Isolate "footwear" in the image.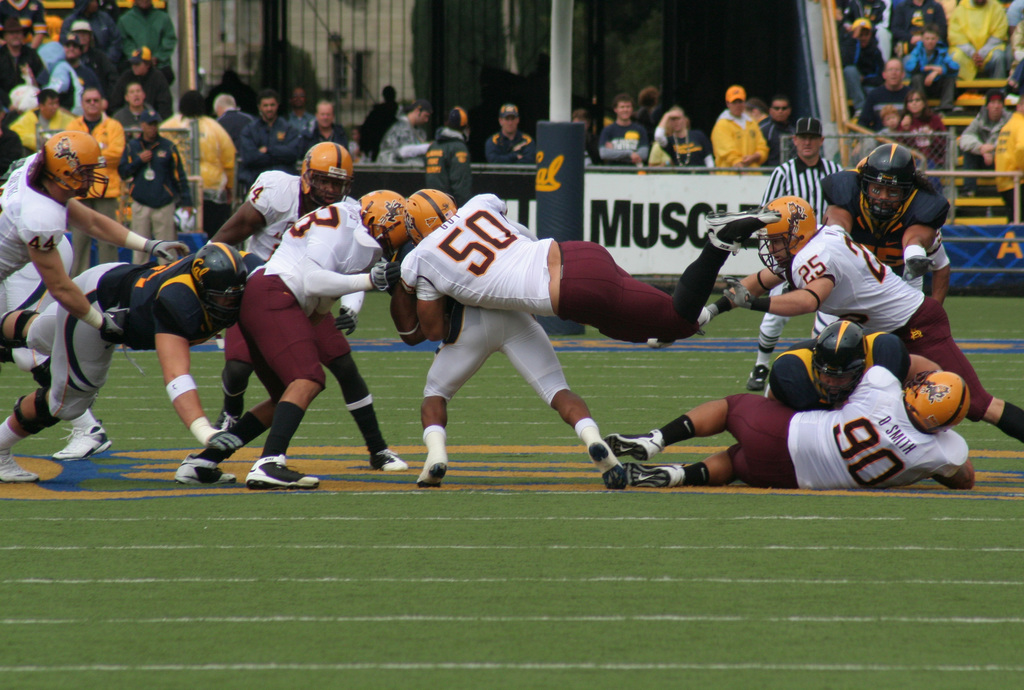
Isolated region: <bbox>174, 452, 237, 491</bbox>.
